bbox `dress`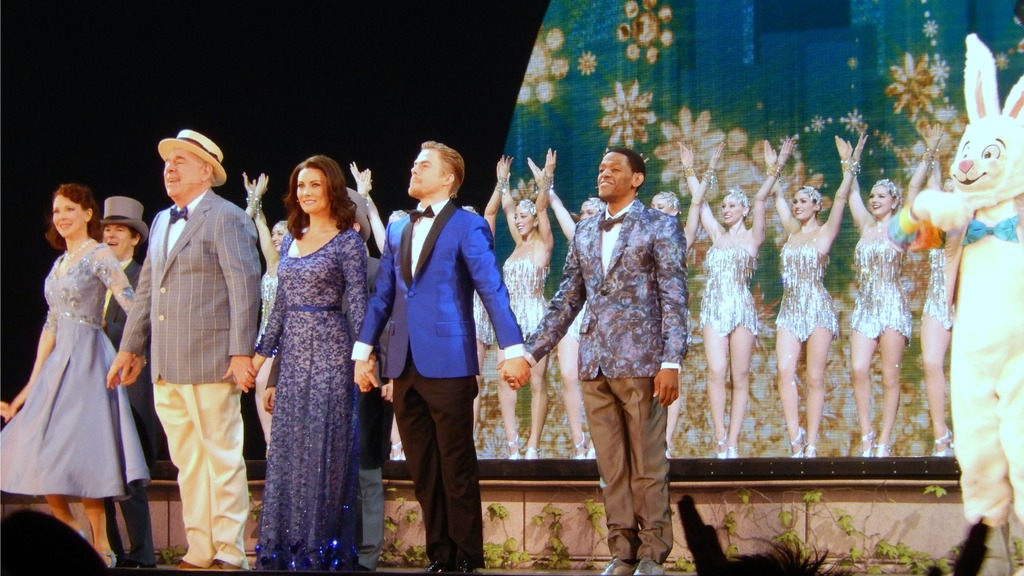
l=850, t=219, r=913, b=345
